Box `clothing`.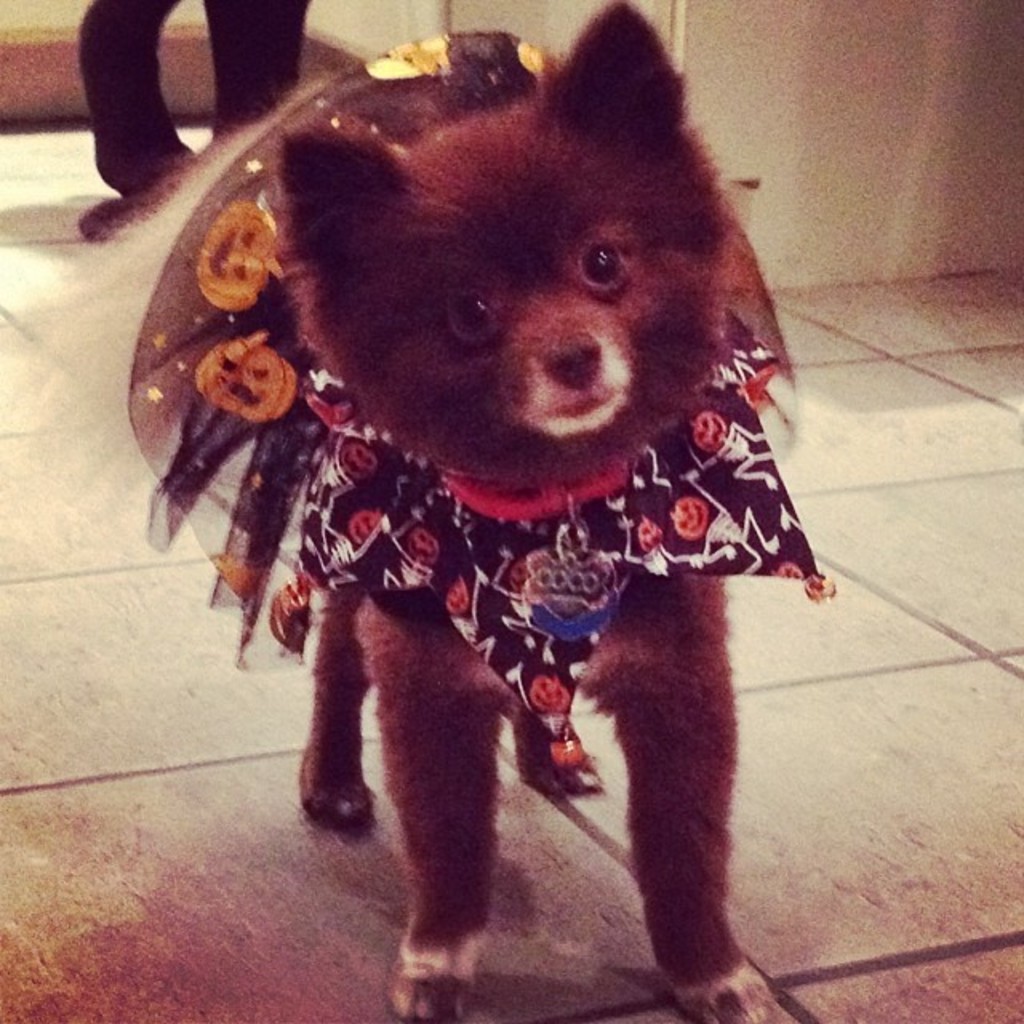
left=80, top=0, right=312, bottom=194.
